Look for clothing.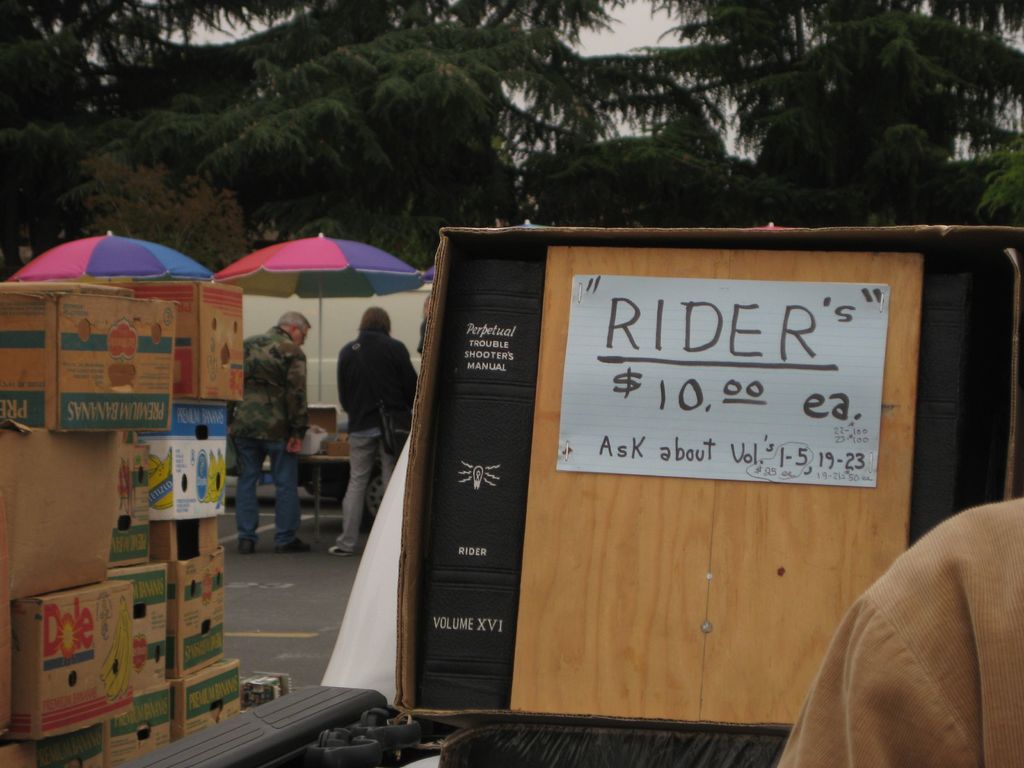
Found: l=333, t=328, r=418, b=548.
